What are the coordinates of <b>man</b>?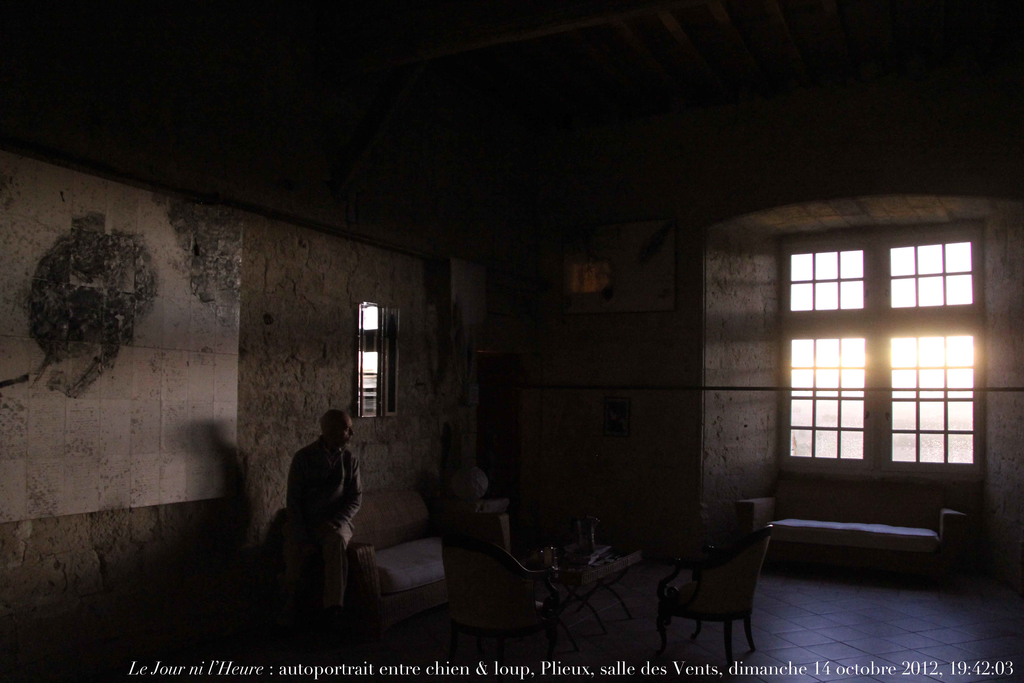
{"x1": 271, "y1": 406, "x2": 377, "y2": 630}.
